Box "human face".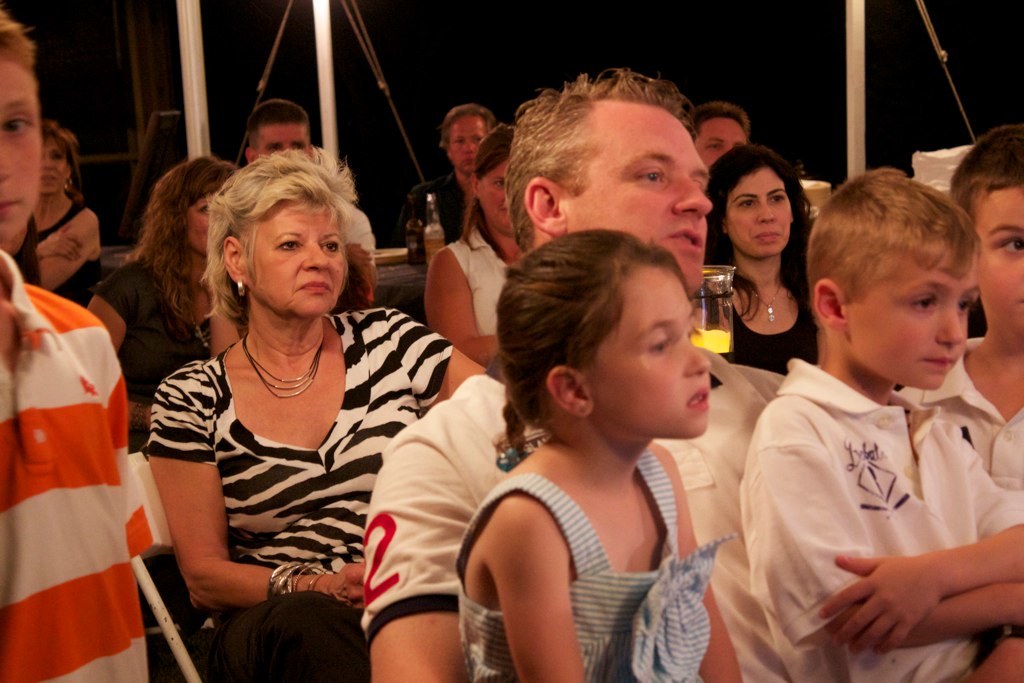
(977, 181, 1023, 340).
